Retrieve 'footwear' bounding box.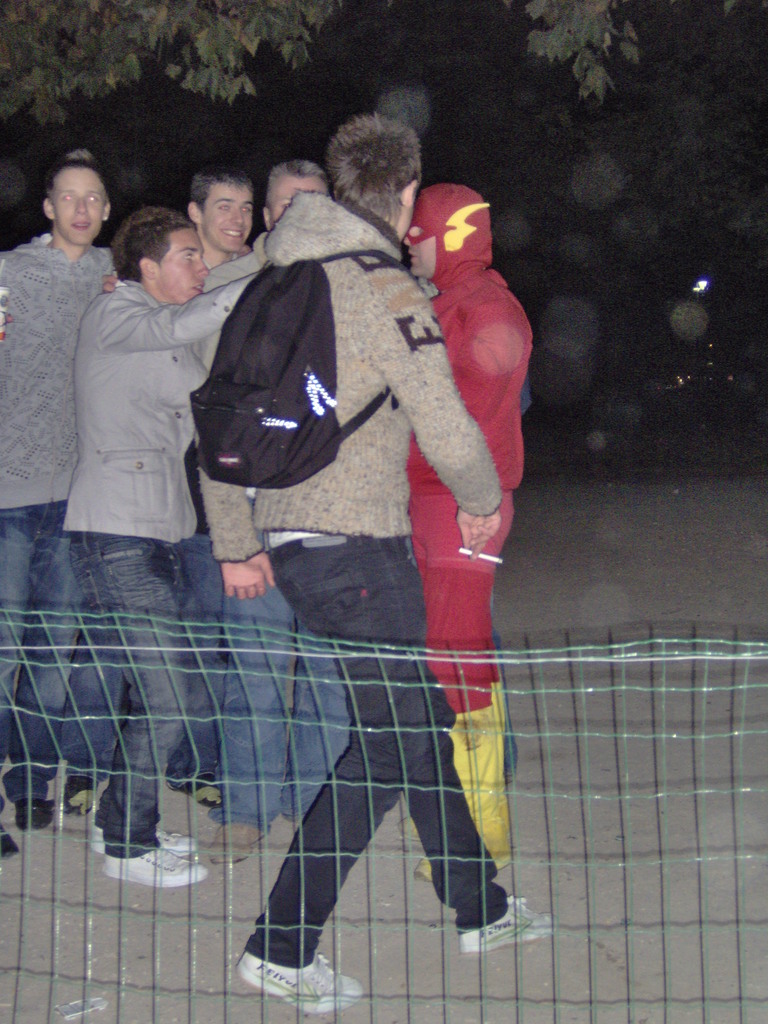
Bounding box: bbox=[95, 824, 188, 851].
